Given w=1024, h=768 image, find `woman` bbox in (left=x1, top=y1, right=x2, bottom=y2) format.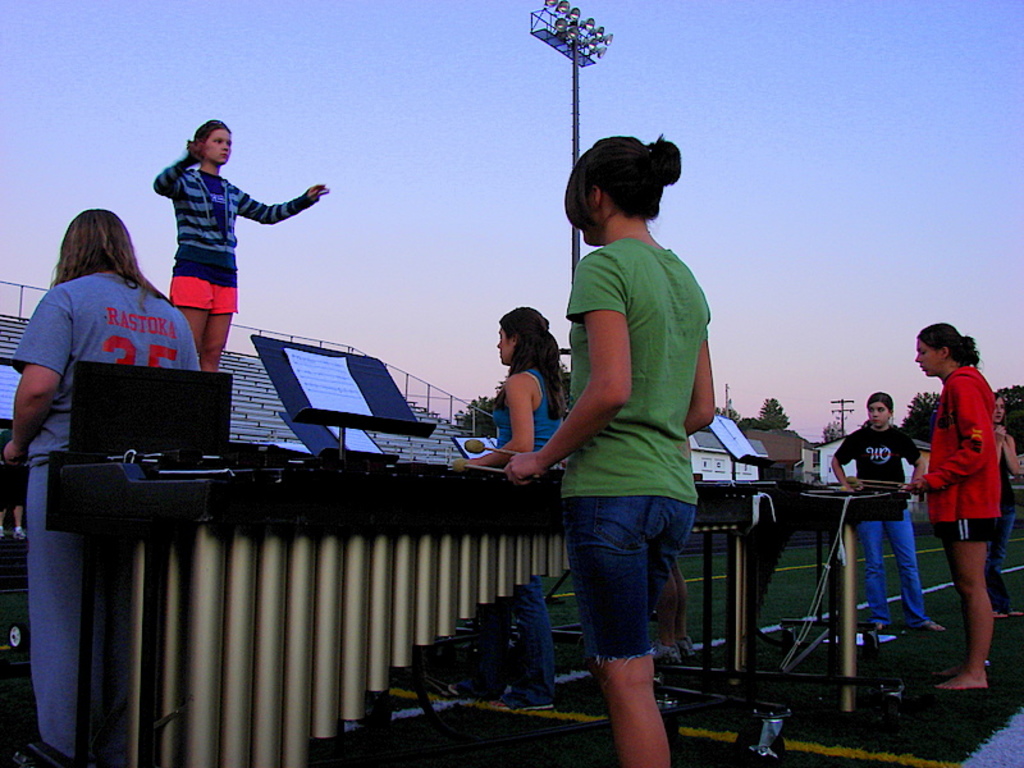
(left=454, top=296, right=572, bottom=717).
